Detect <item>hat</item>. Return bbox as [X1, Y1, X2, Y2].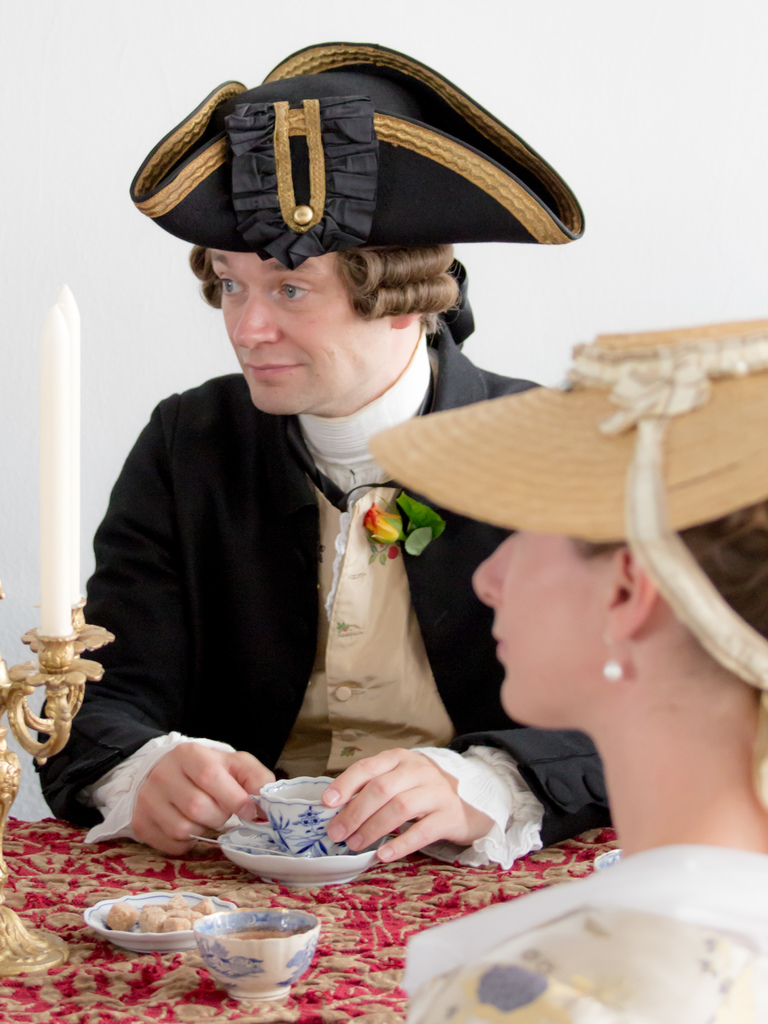
[366, 308, 767, 805].
